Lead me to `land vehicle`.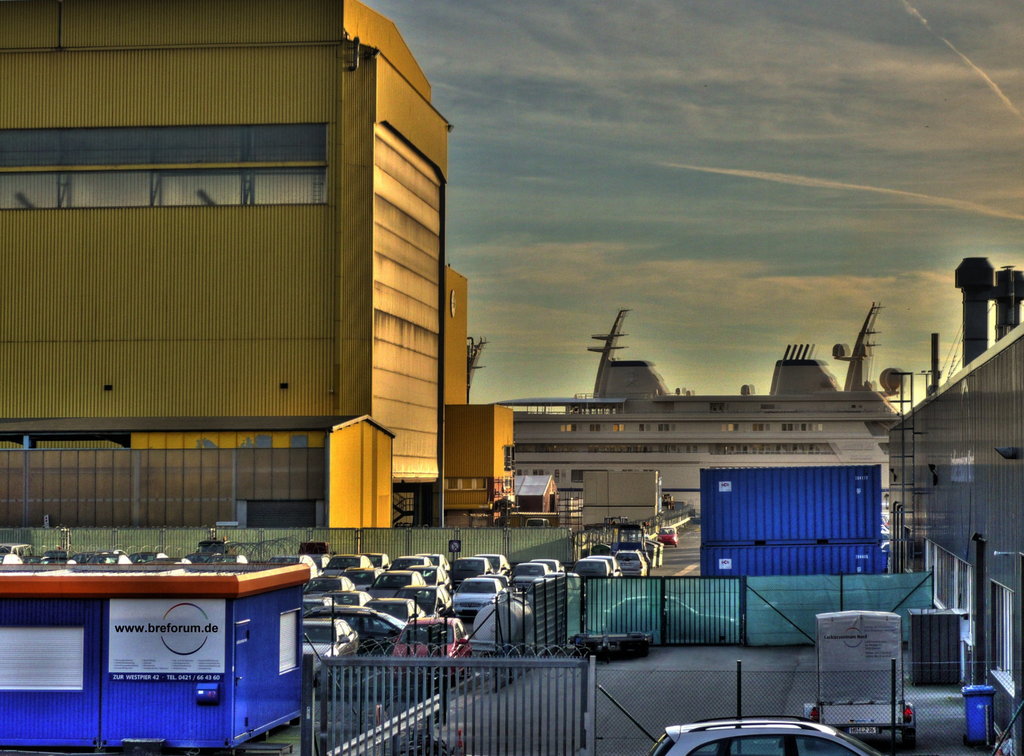
Lead to box(344, 568, 382, 593).
